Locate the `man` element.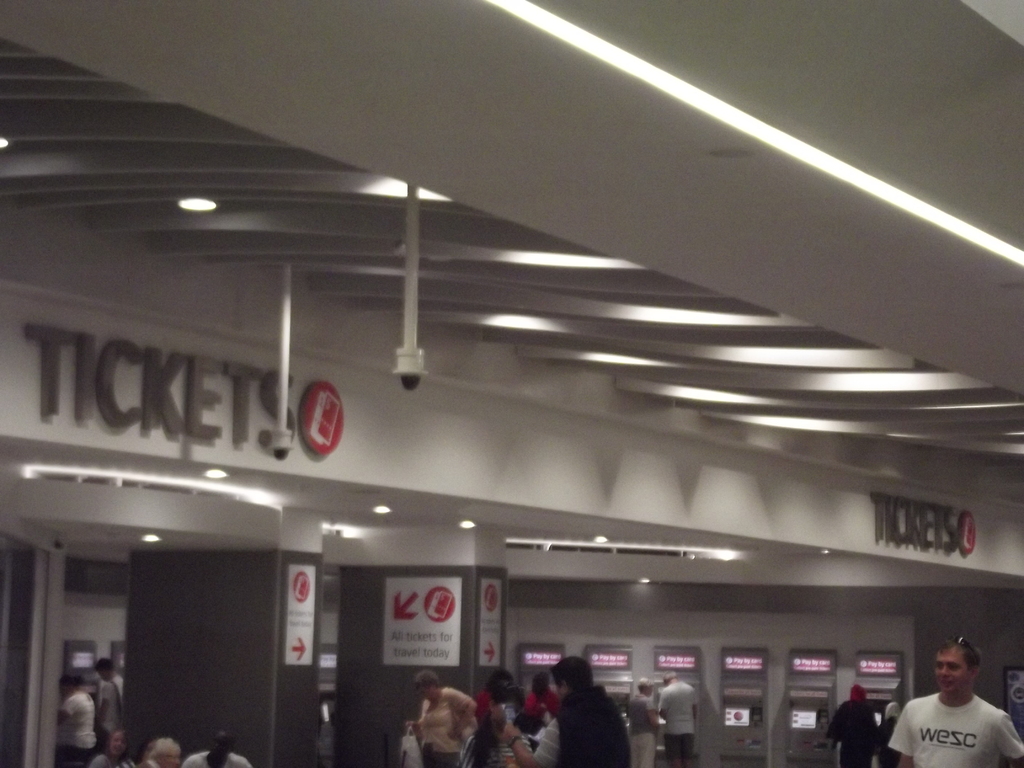
Element bbox: crop(90, 732, 134, 767).
